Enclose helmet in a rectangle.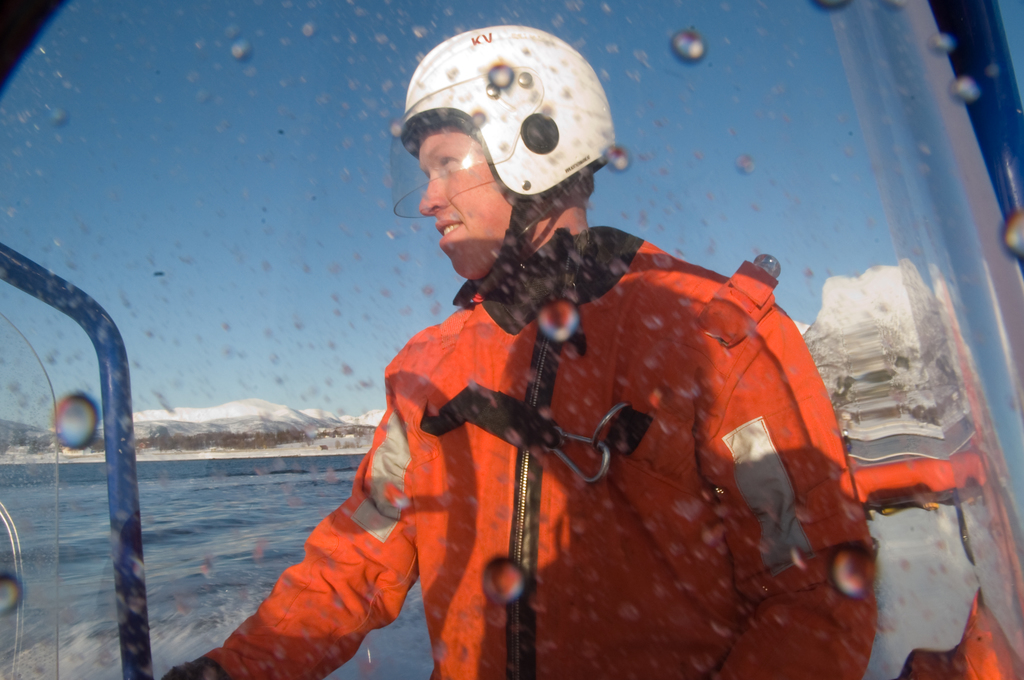
bbox(394, 29, 634, 303).
